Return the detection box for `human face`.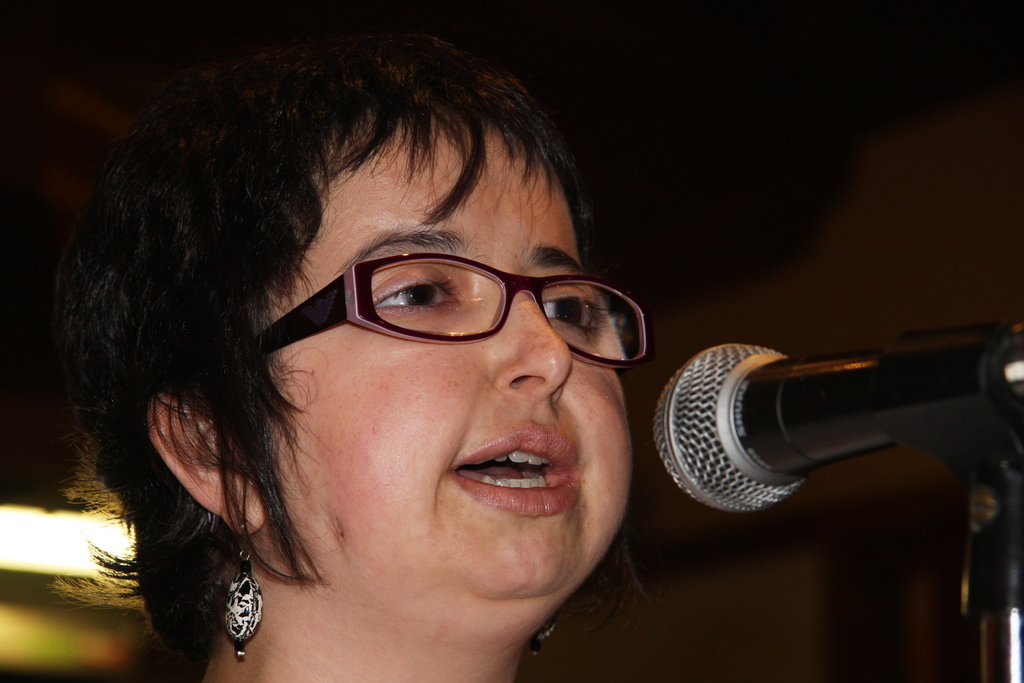
[271,99,634,597].
